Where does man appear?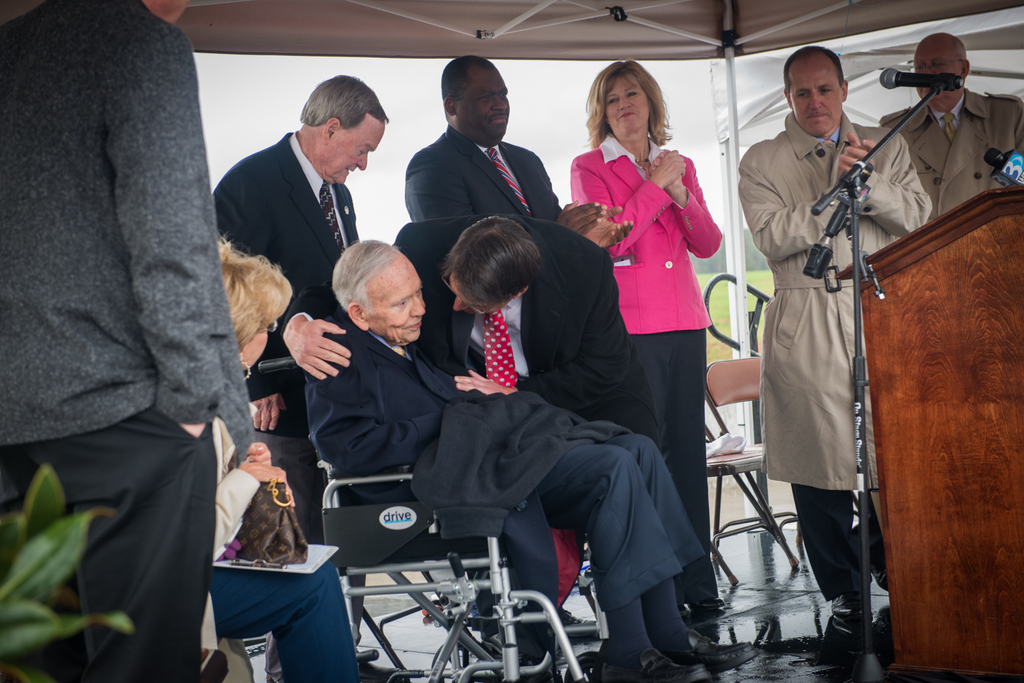
Appears at bbox=[405, 52, 630, 260].
